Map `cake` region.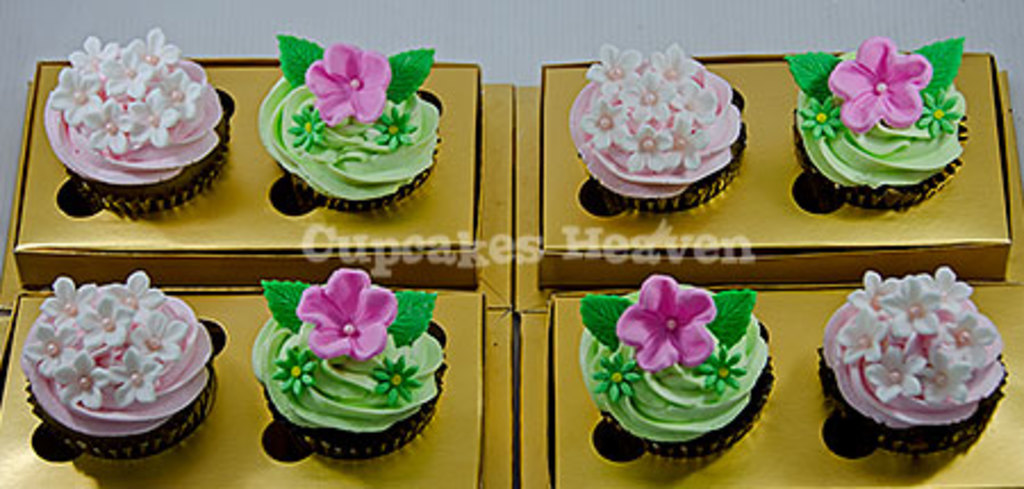
Mapped to region(253, 268, 448, 464).
